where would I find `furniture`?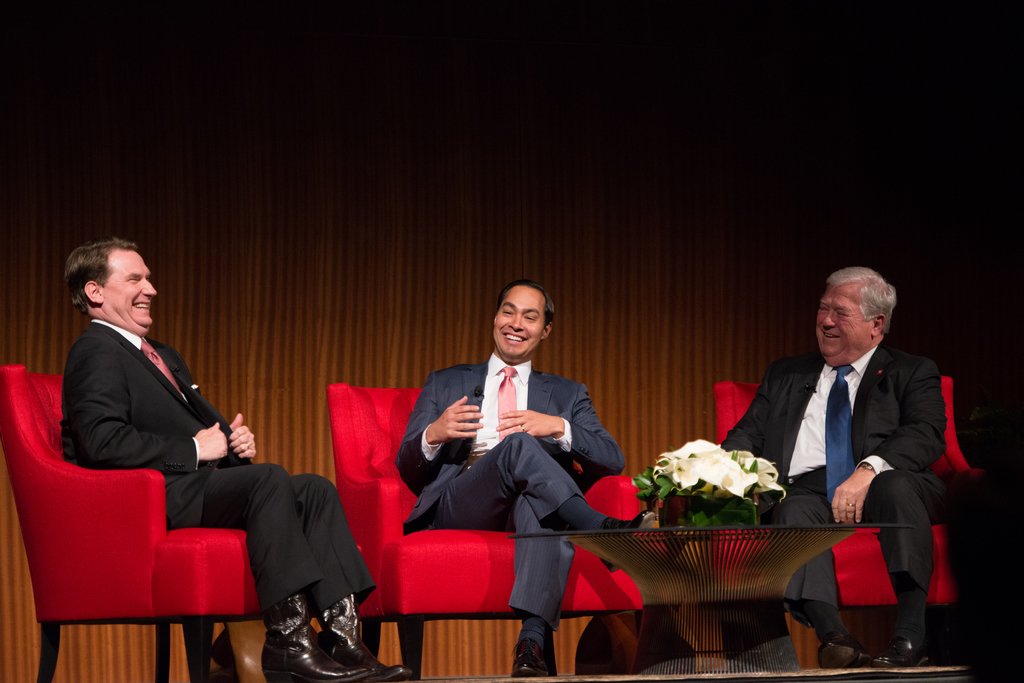
At pyautogui.locateOnScreen(0, 366, 266, 682).
